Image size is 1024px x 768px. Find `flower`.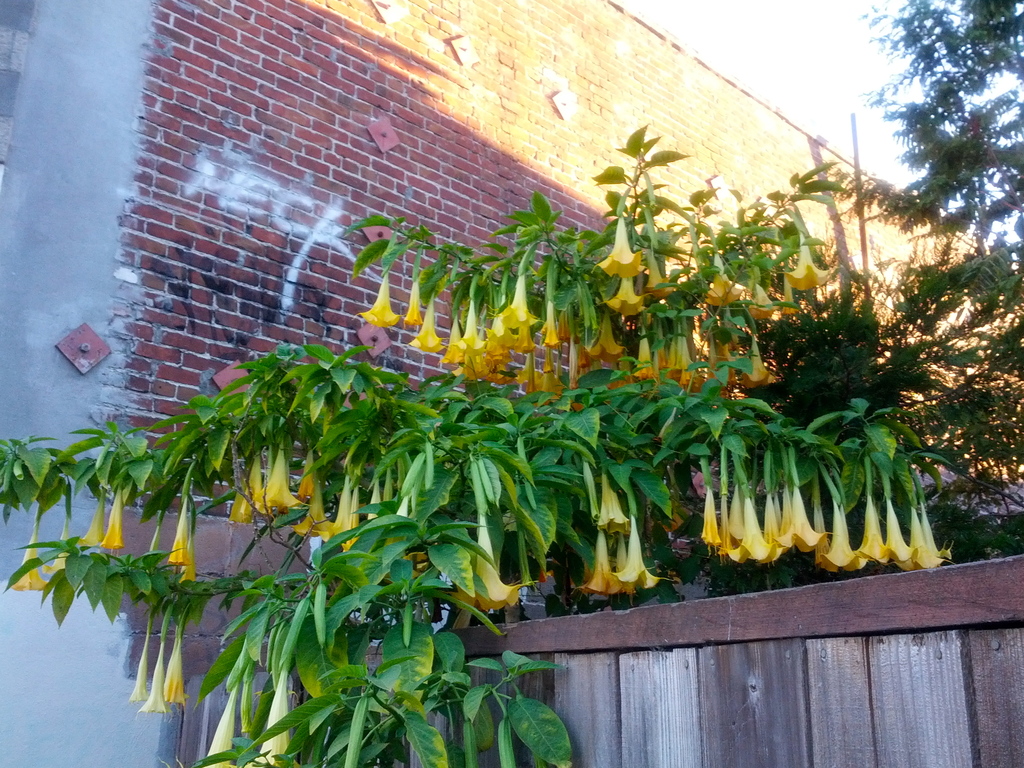
128 637 150 703.
